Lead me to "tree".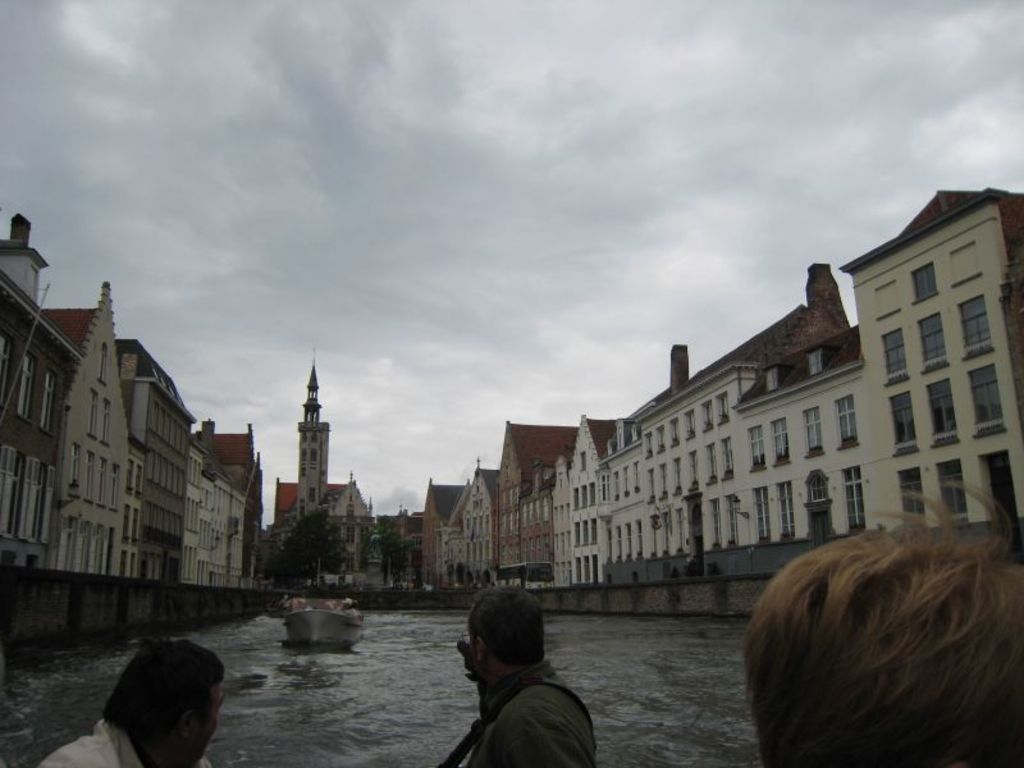
Lead to region(375, 513, 417, 593).
